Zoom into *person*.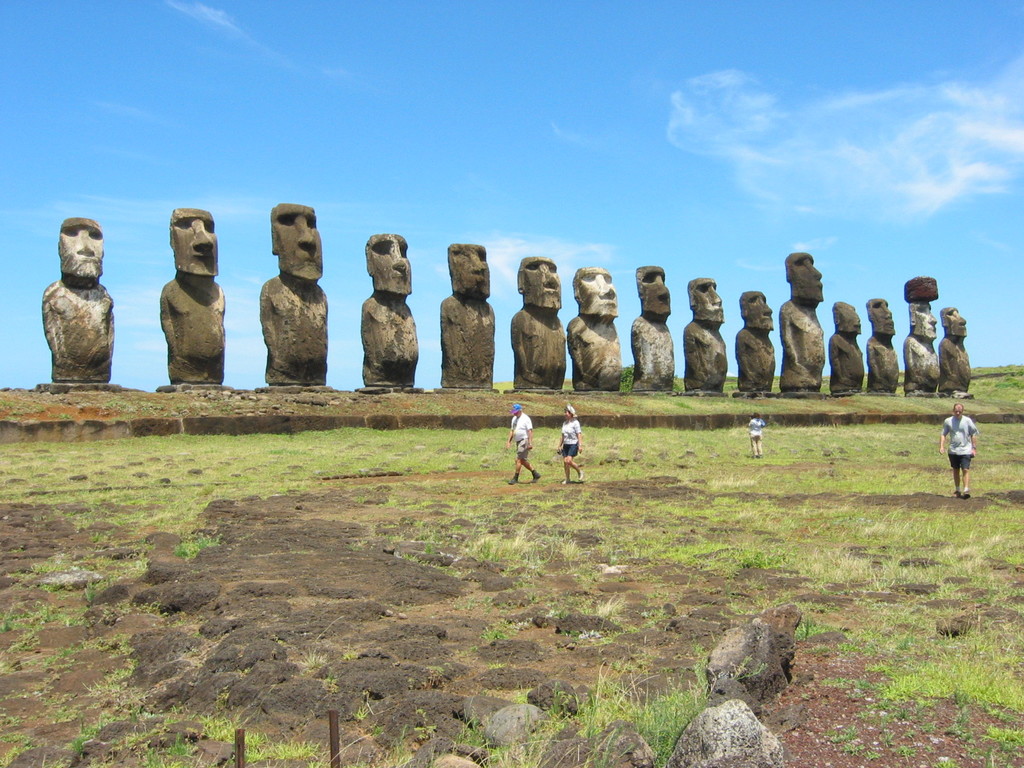
Zoom target: l=854, t=281, r=903, b=397.
